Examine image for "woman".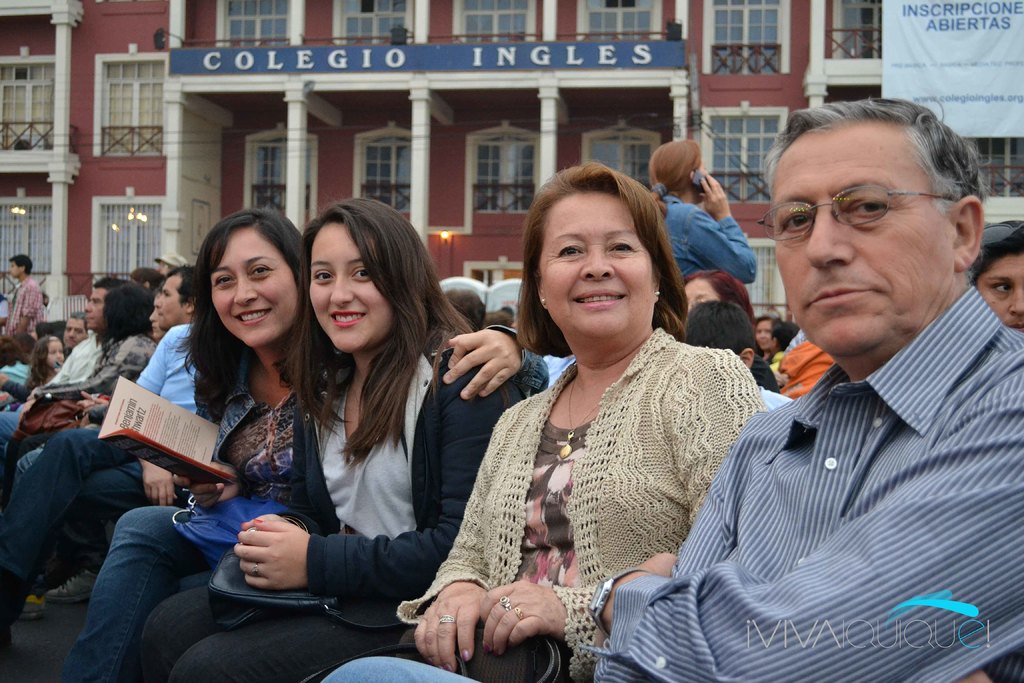
Examination result: box=[755, 314, 781, 360].
